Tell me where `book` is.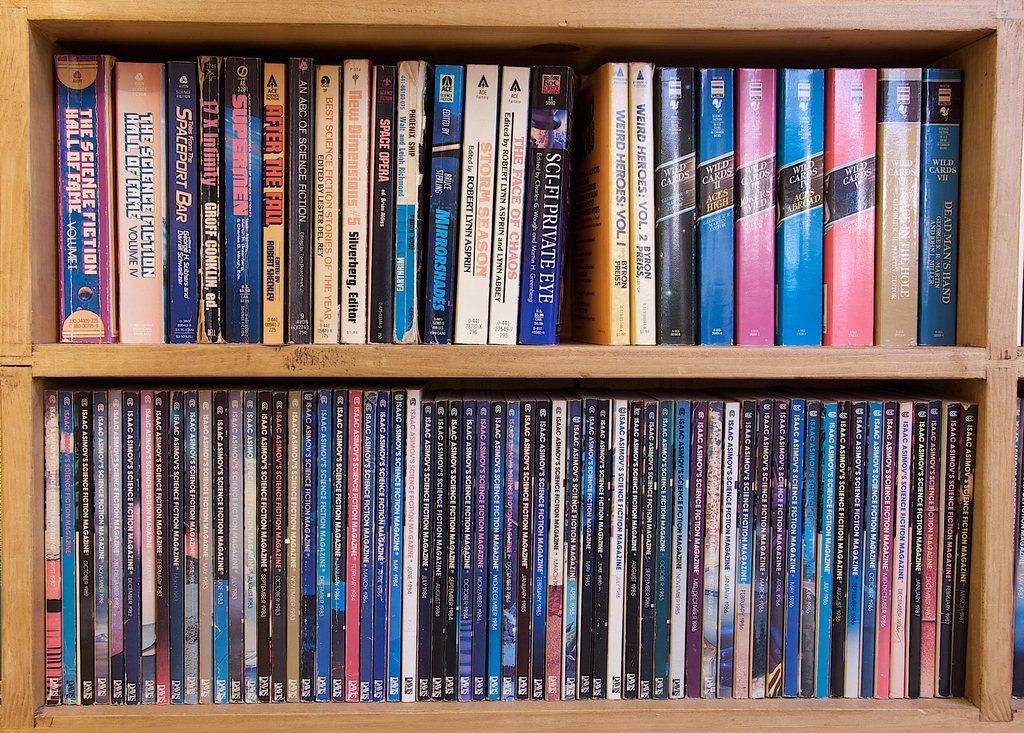
`book` is at <region>1014, 393, 1018, 554</region>.
